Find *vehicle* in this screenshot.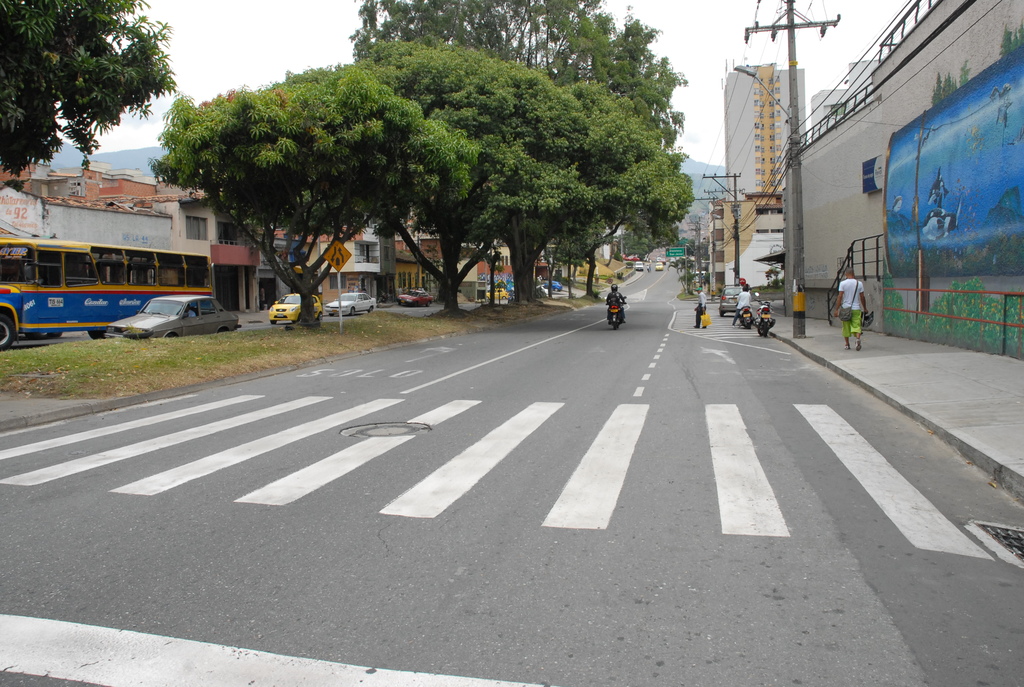
The bounding box for *vehicle* is <region>485, 288, 510, 301</region>.
